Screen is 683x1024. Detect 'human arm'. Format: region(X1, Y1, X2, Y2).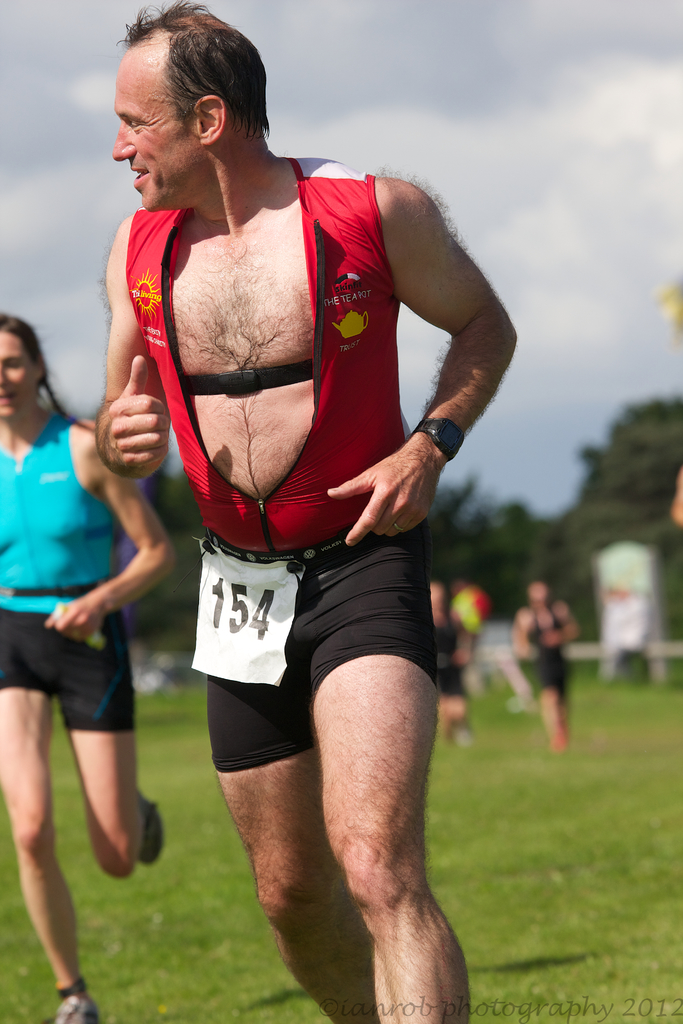
region(28, 422, 174, 650).
